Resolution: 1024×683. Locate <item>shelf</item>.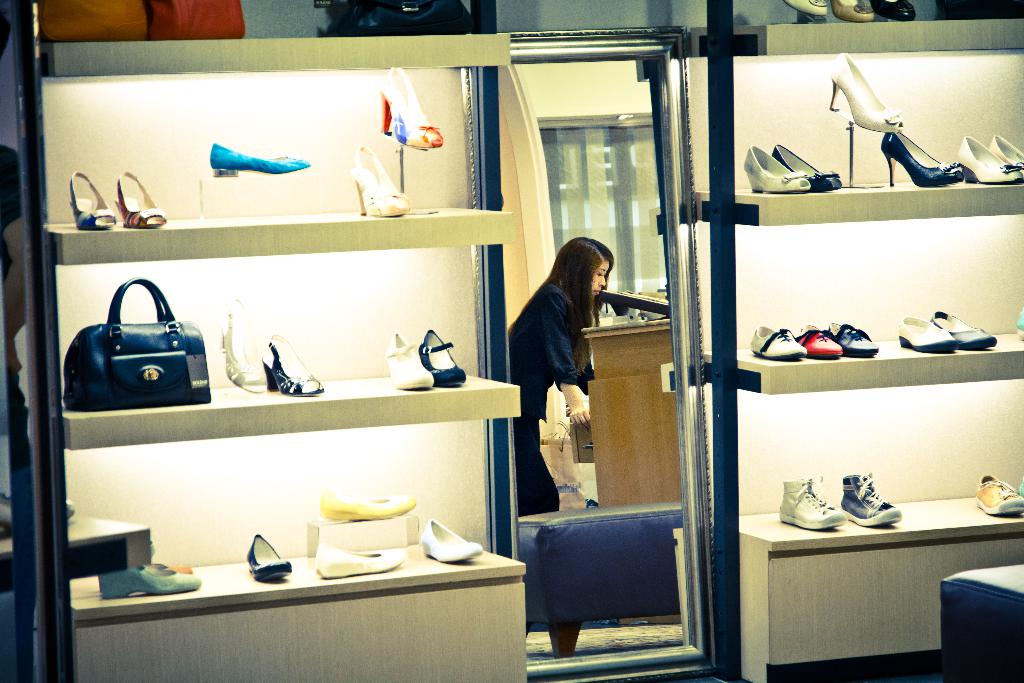
detection(59, 551, 527, 682).
